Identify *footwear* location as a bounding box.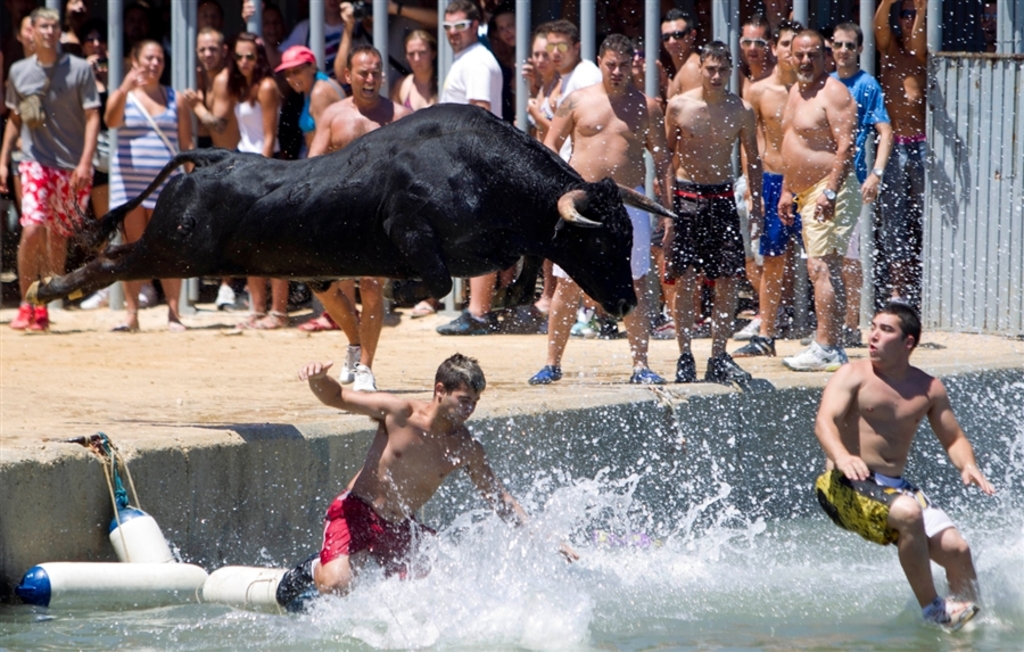
<bbox>779, 341, 849, 372</bbox>.
